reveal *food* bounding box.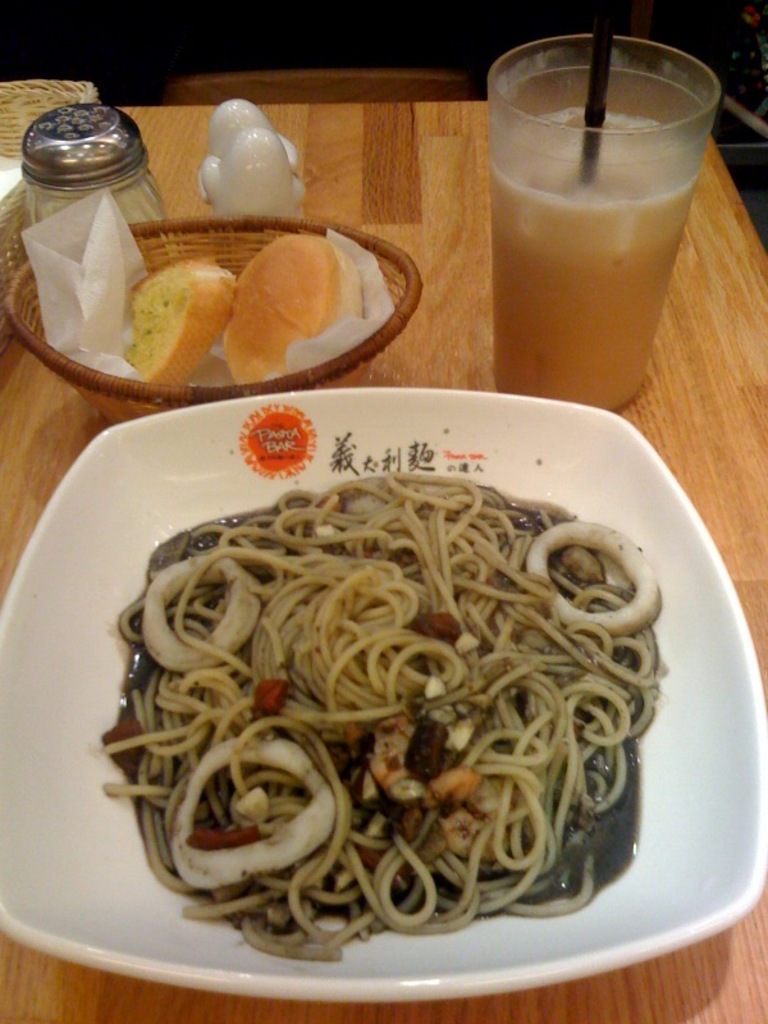
Revealed: Rect(227, 230, 367, 390).
